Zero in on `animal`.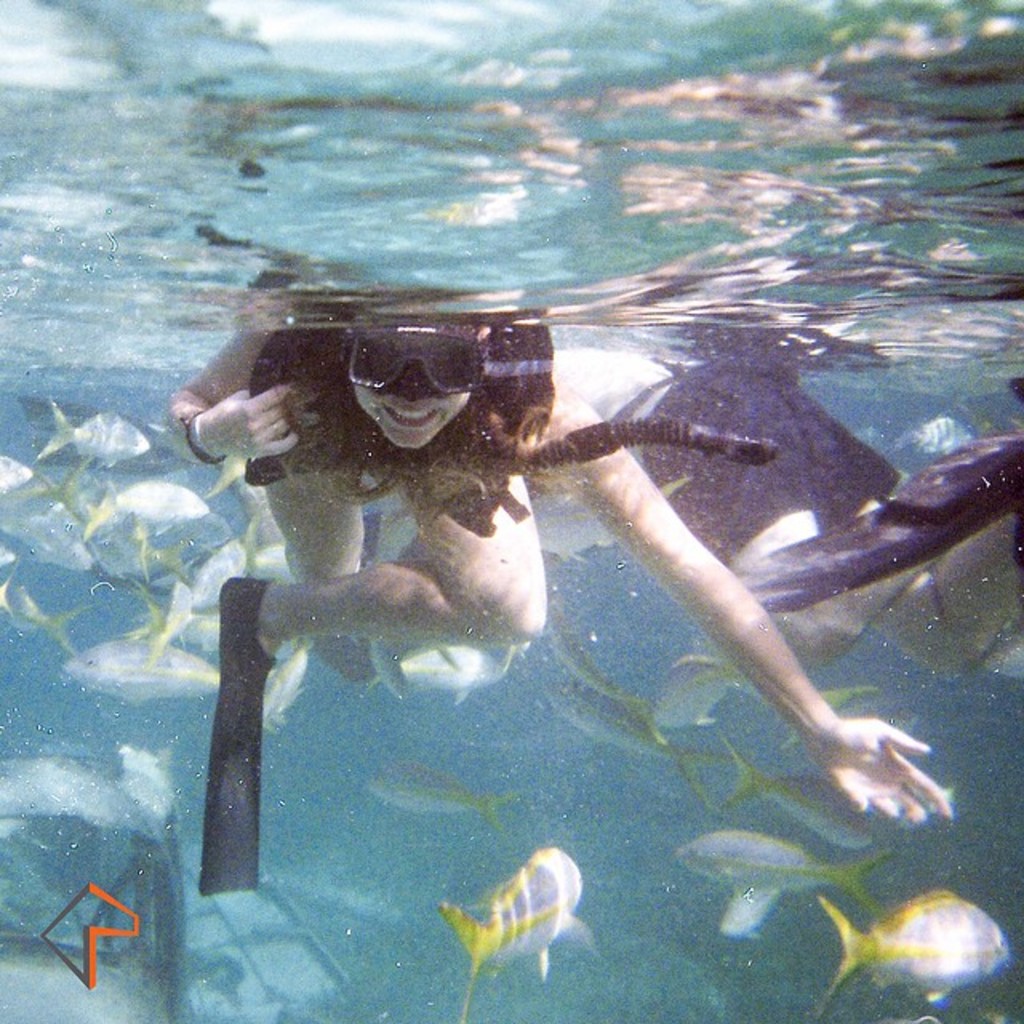
Zeroed in: locate(363, 635, 526, 691).
